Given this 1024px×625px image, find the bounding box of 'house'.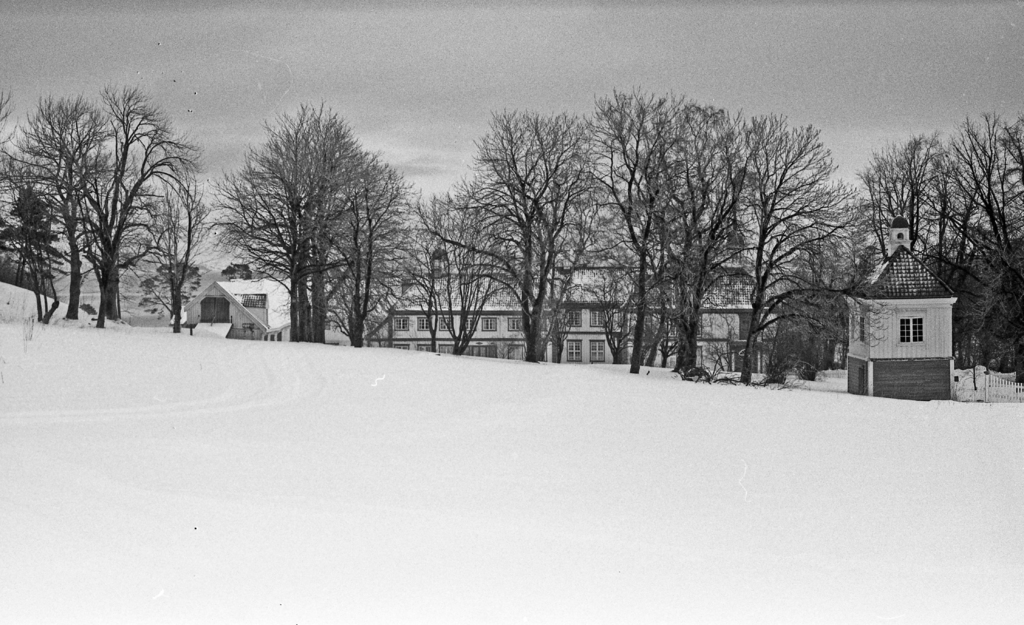
box(179, 263, 770, 368).
